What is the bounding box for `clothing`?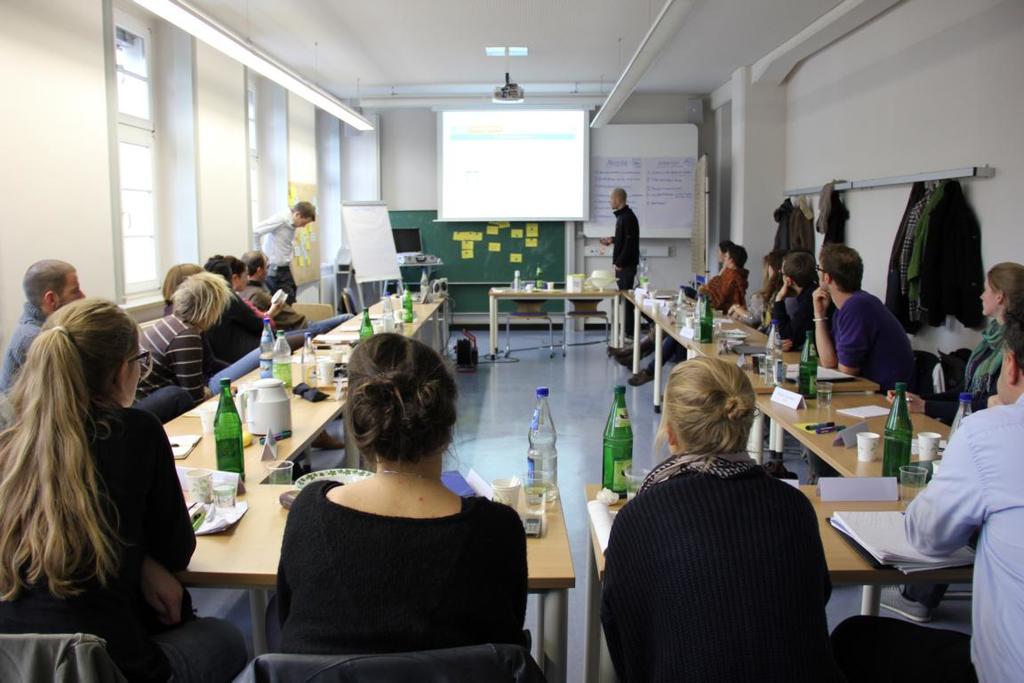
[x1=880, y1=313, x2=1017, y2=426].
